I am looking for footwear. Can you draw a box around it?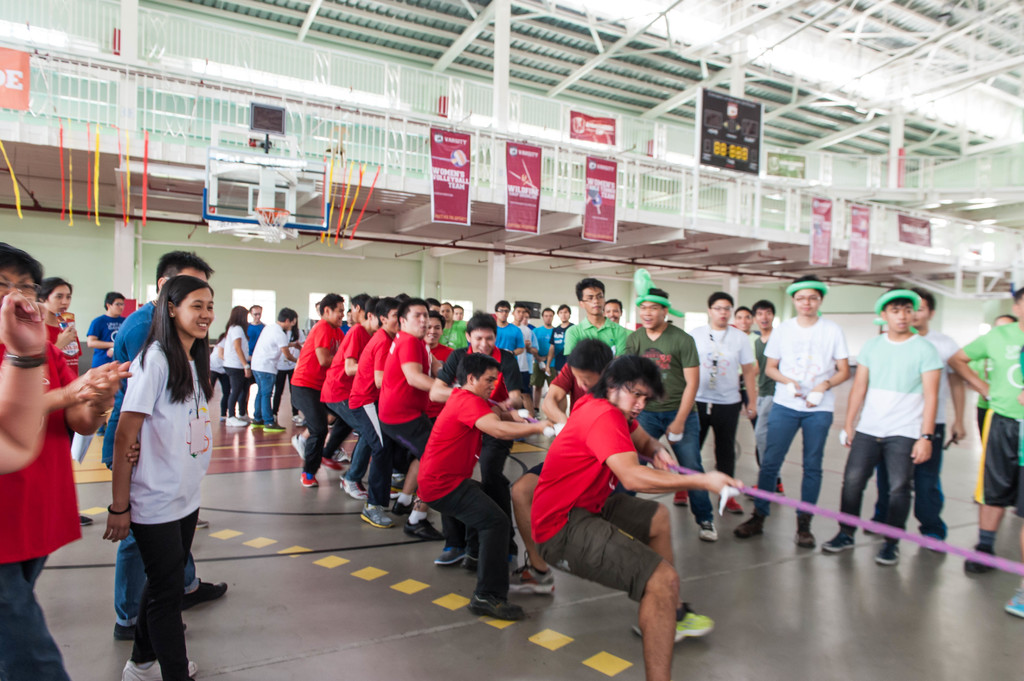
Sure, the bounding box is (x1=294, y1=433, x2=308, y2=457).
